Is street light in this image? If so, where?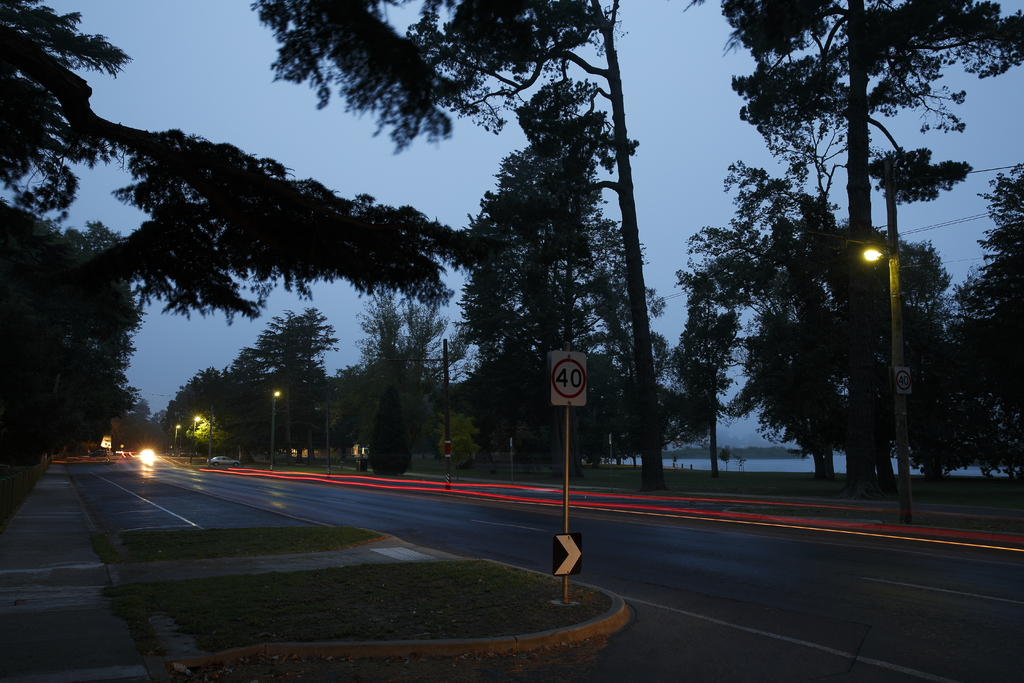
Yes, at (271,387,284,470).
